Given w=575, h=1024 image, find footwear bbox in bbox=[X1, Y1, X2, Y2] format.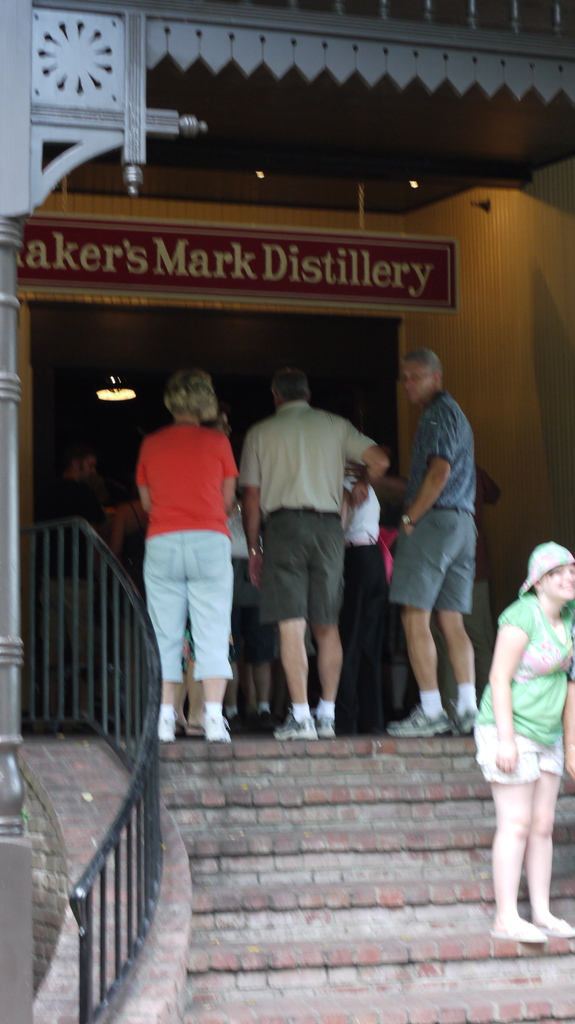
bbox=[313, 707, 339, 740].
